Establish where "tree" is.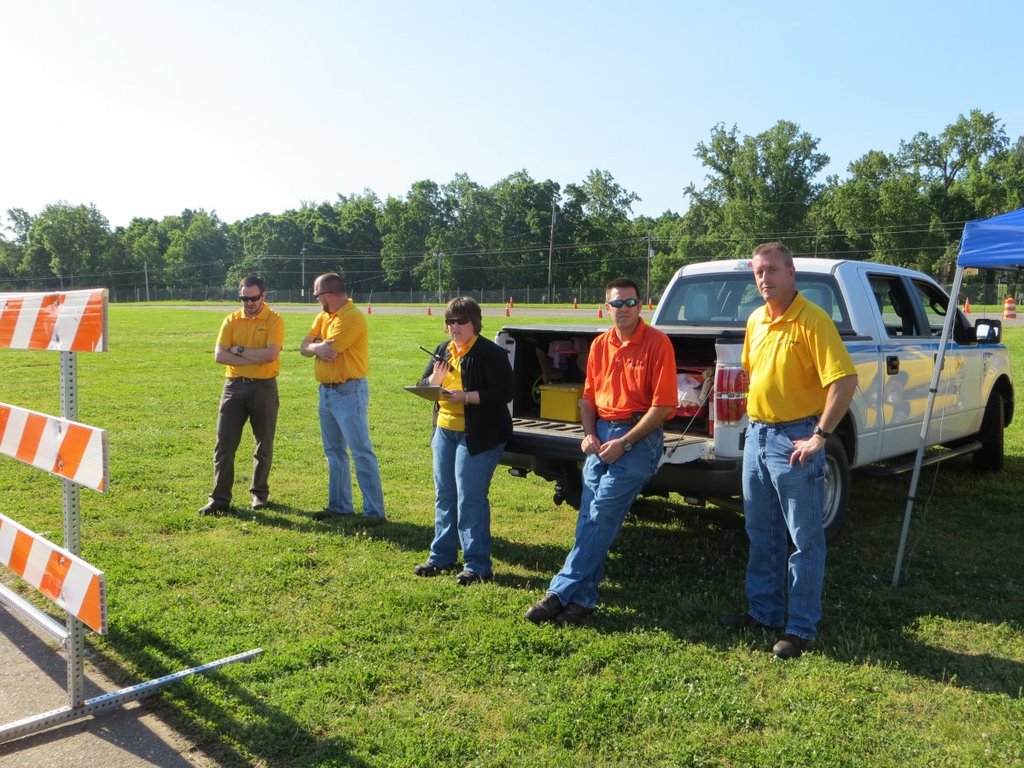
Established at 157:206:241:290.
